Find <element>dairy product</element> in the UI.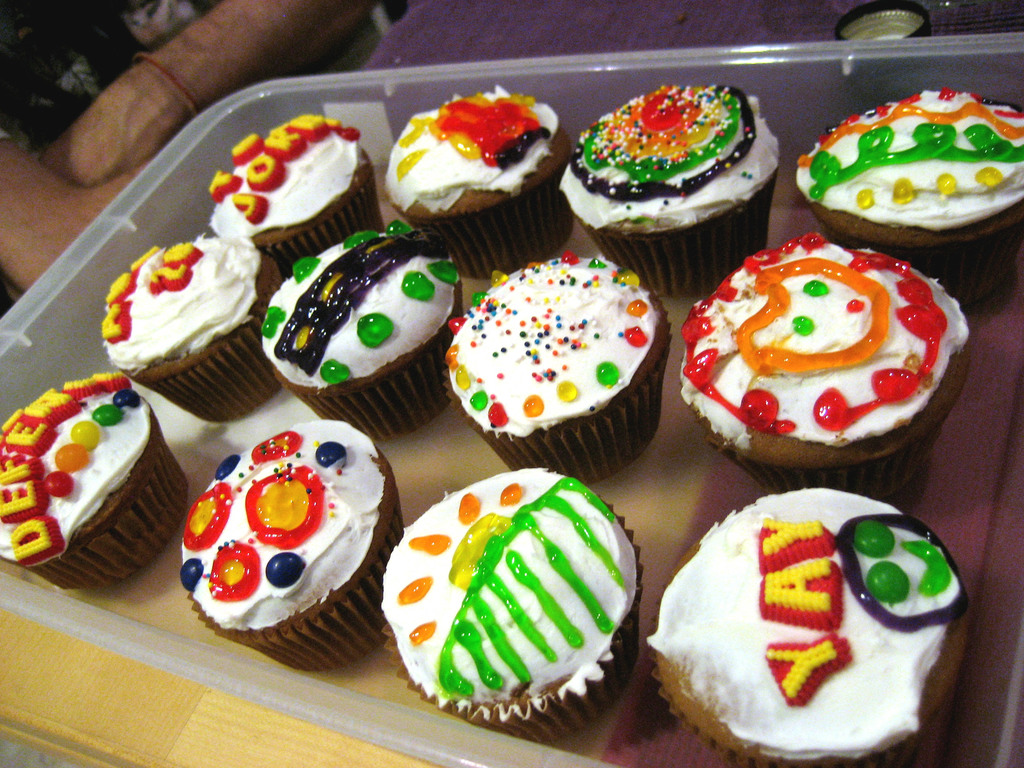
UI element at box=[104, 246, 260, 367].
